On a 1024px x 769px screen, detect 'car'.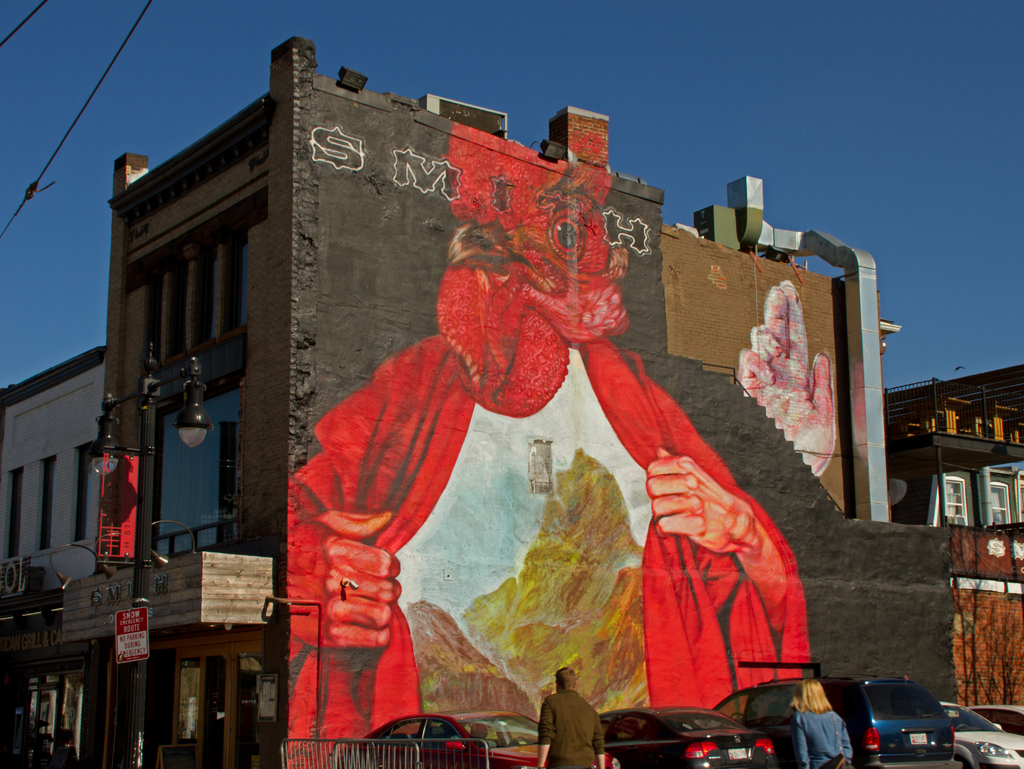
Rect(719, 681, 964, 768).
